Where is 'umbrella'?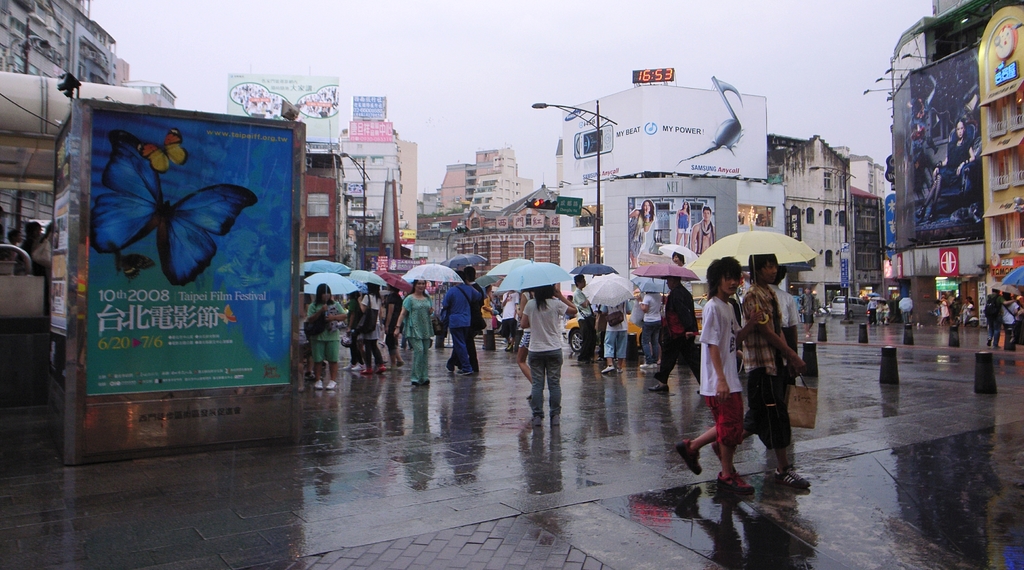
<bbox>690, 218, 821, 325</bbox>.
